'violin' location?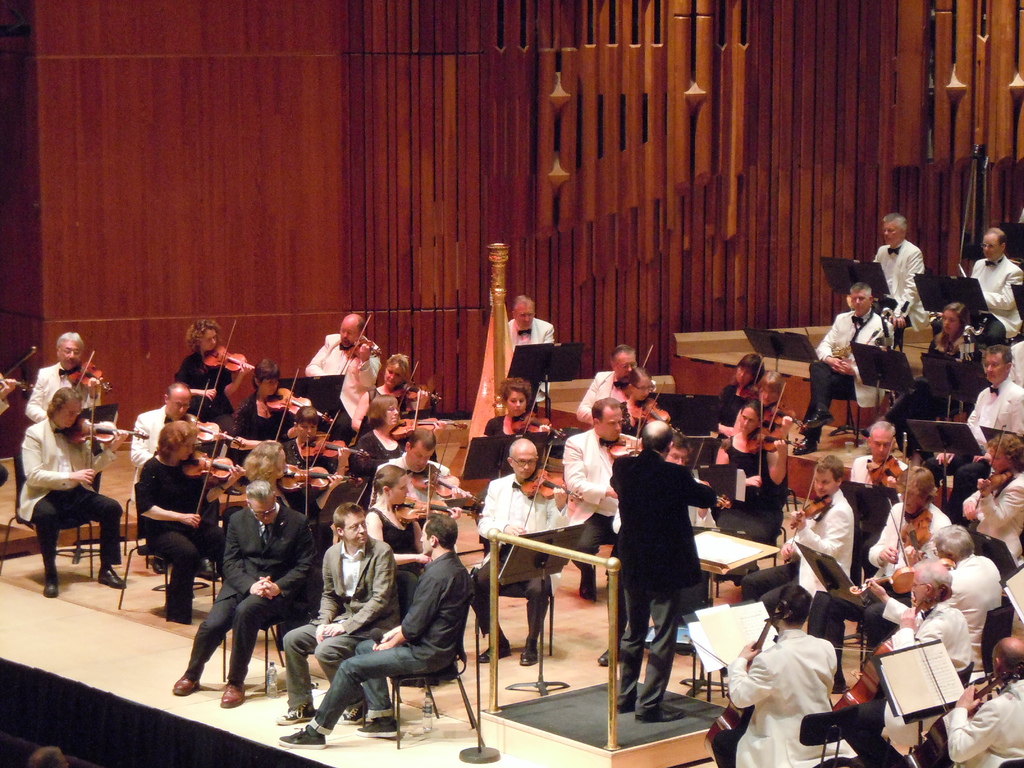
202,321,255,408
